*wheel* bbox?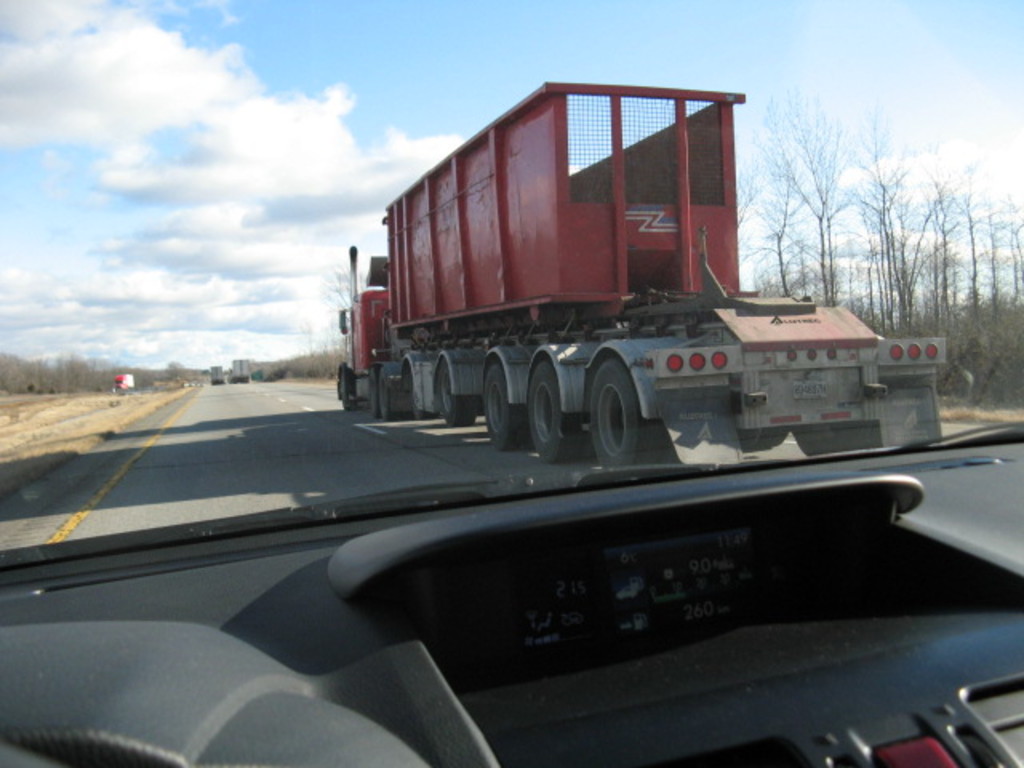
(587,354,654,472)
